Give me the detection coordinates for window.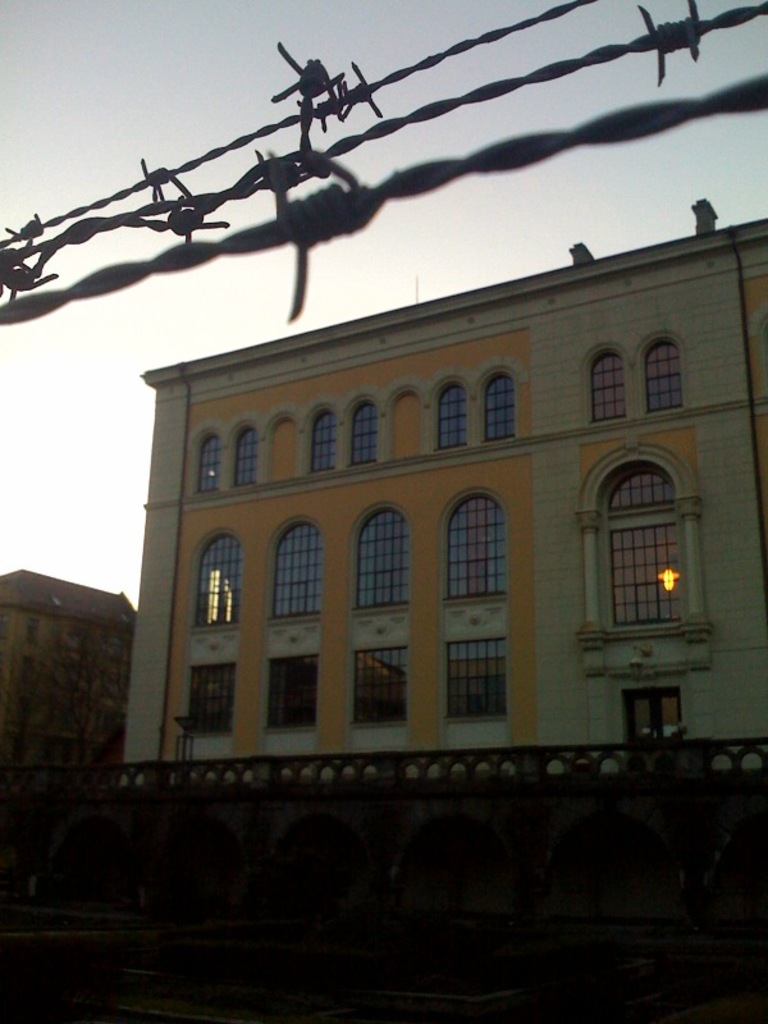
bbox(273, 526, 323, 613).
